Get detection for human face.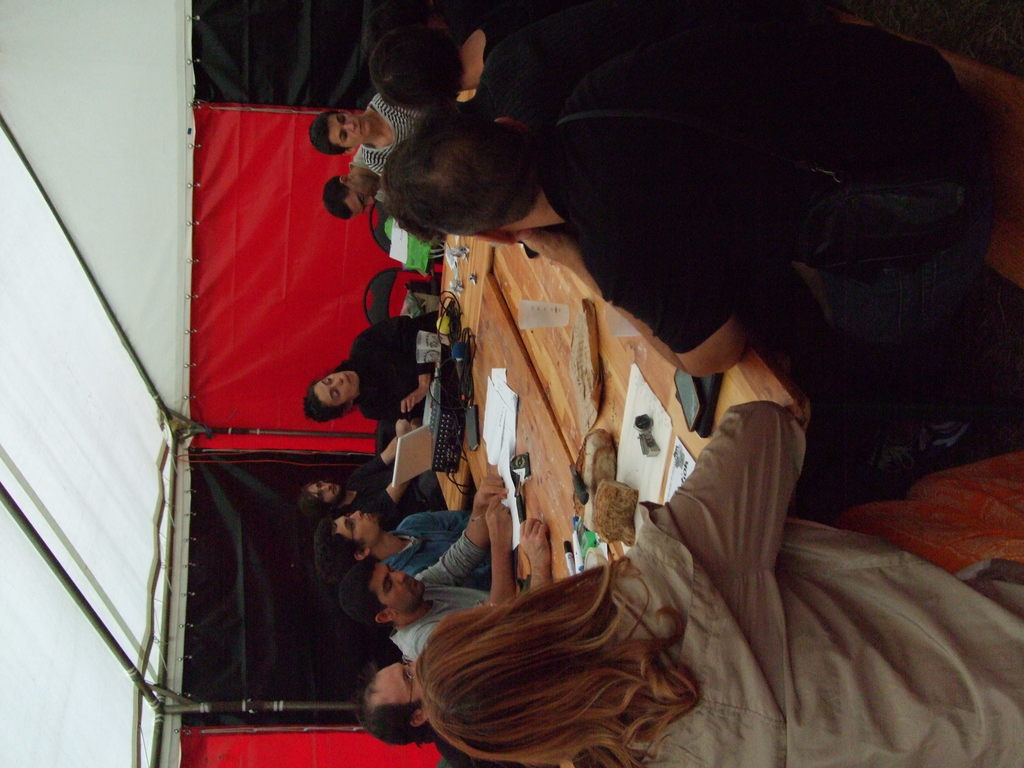
Detection: 329 109 375 145.
